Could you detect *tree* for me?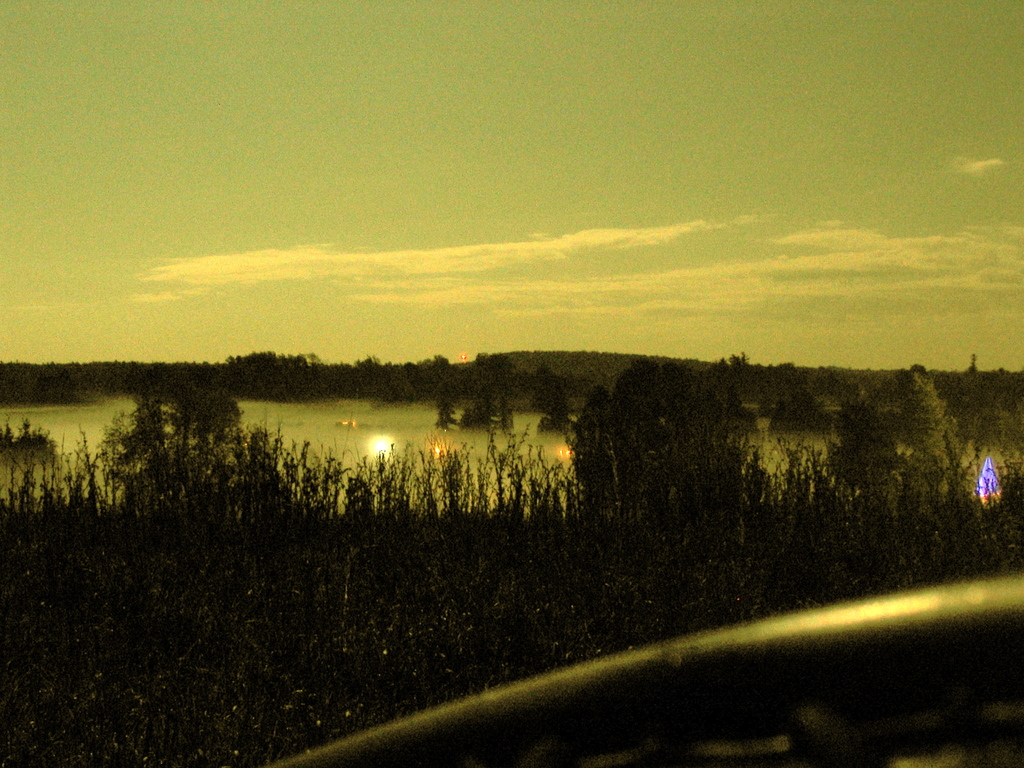
Detection result: pyautogui.locateOnScreen(569, 356, 738, 544).
